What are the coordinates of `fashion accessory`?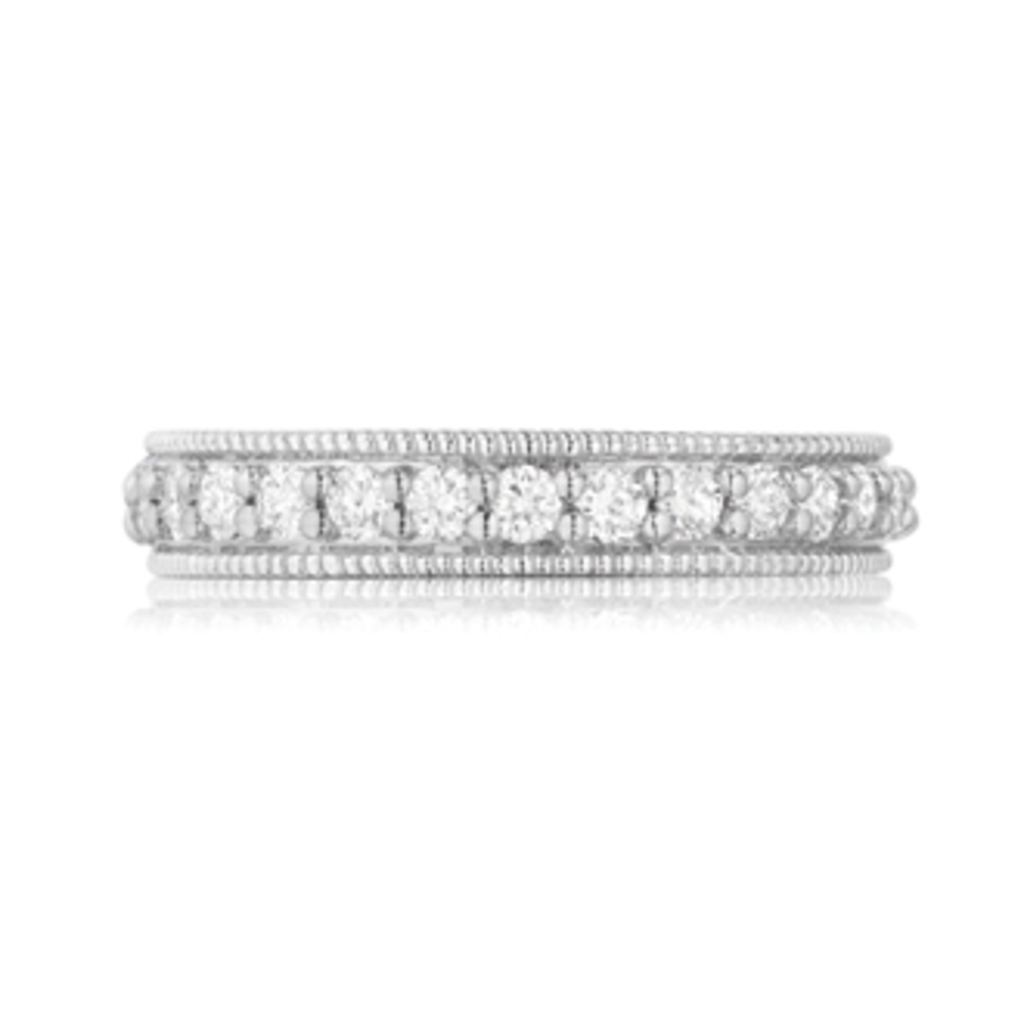
(115,425,925,590).
